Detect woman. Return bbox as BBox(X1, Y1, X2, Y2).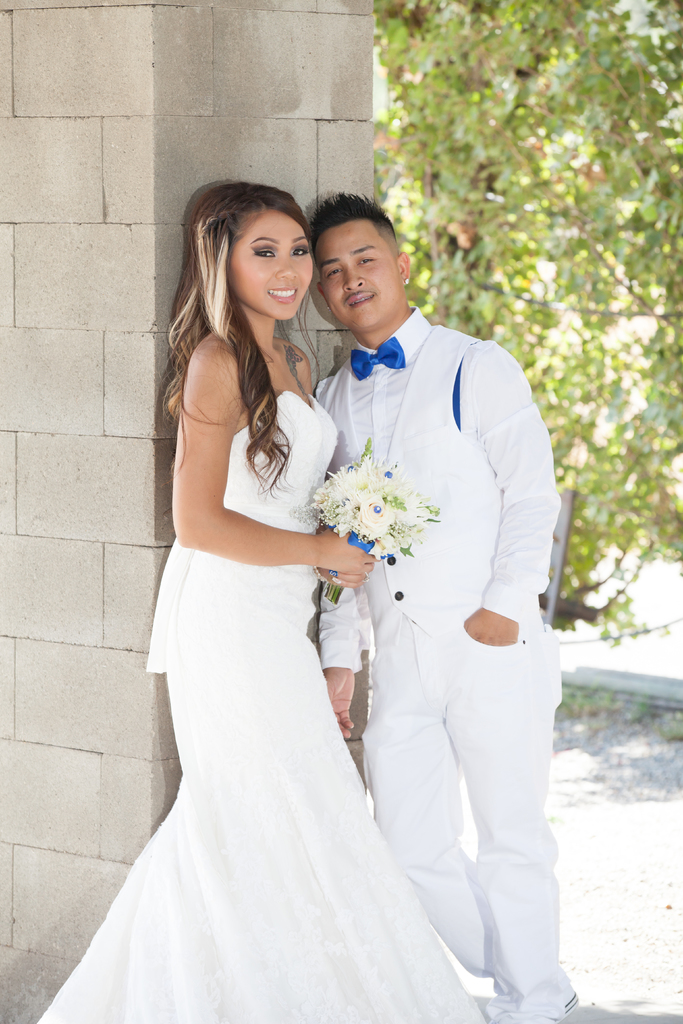
BBox(76, 164, 455, 1023).
